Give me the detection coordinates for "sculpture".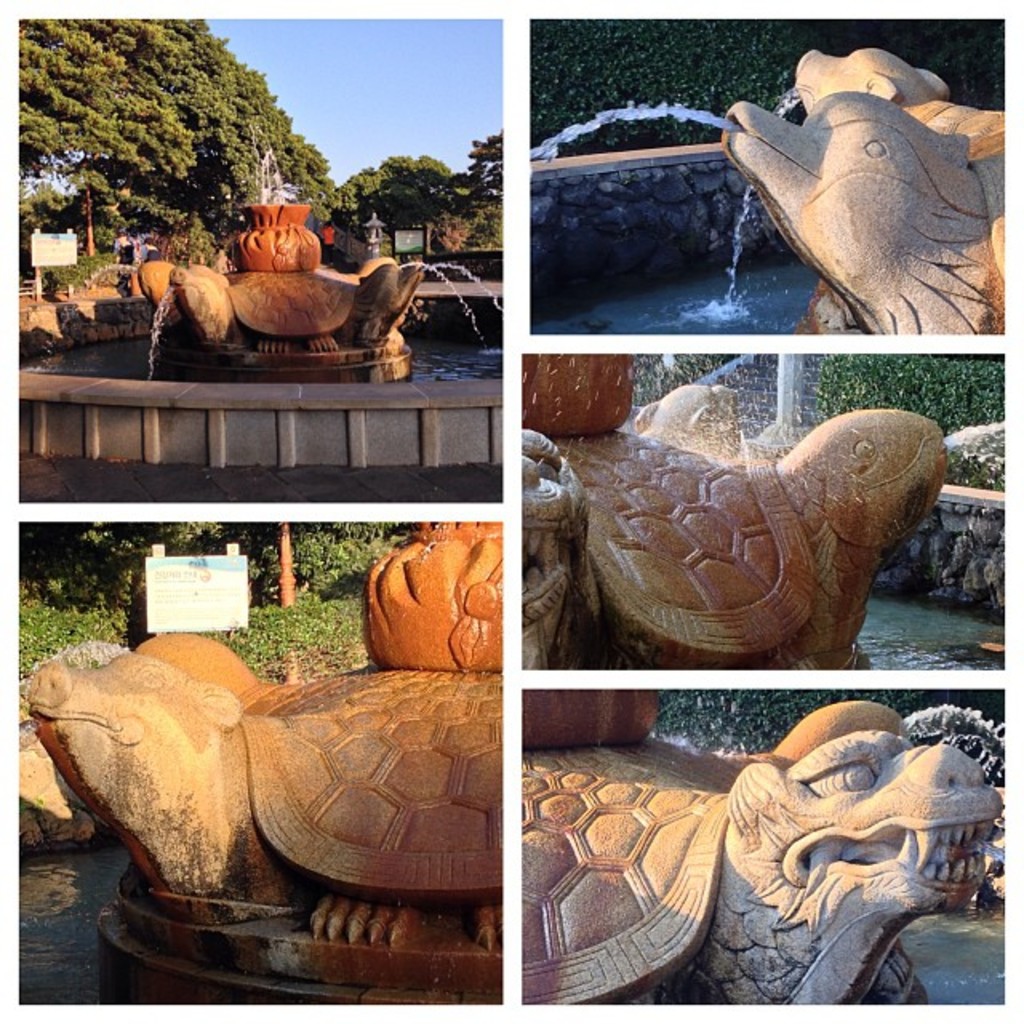
<region>29, 541, 507, 949</region>.
